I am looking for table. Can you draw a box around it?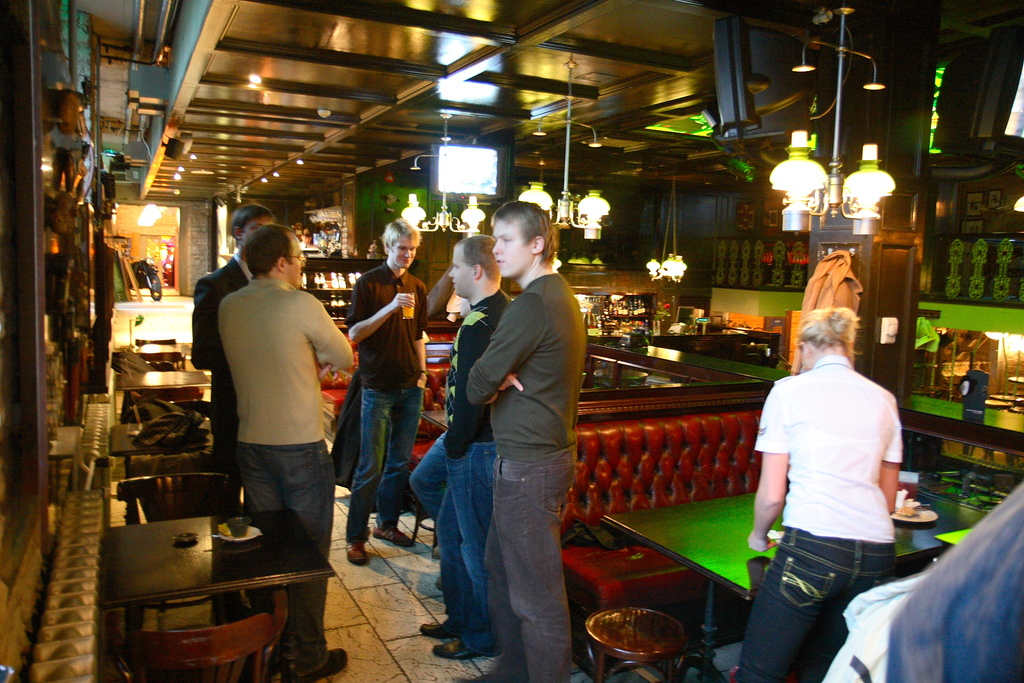
Sure, the bounding box is <box>115,368,211,404</box>.
